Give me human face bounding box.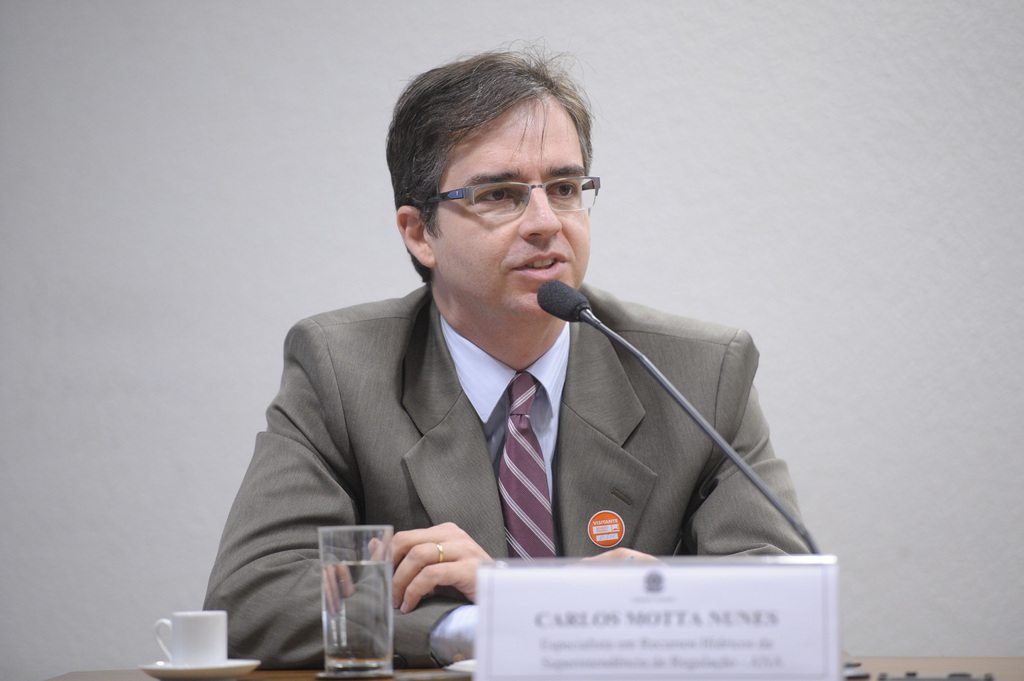
412:102:588:322.
